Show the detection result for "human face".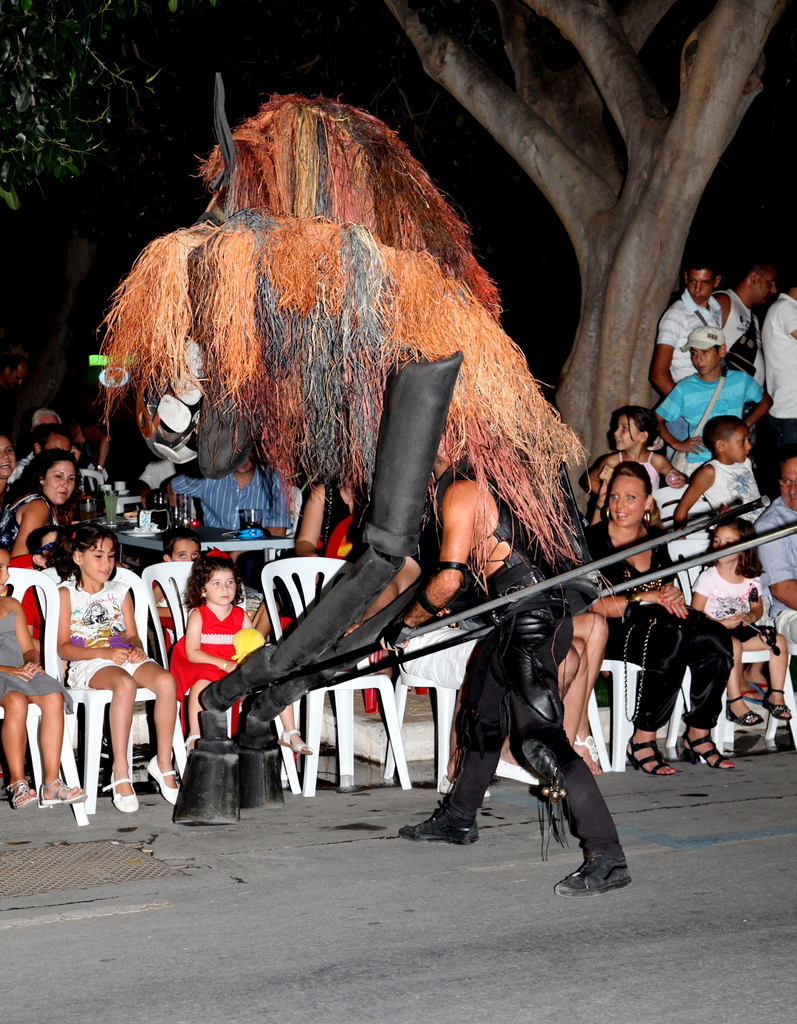
BBox(41, 532, 57, 559).
